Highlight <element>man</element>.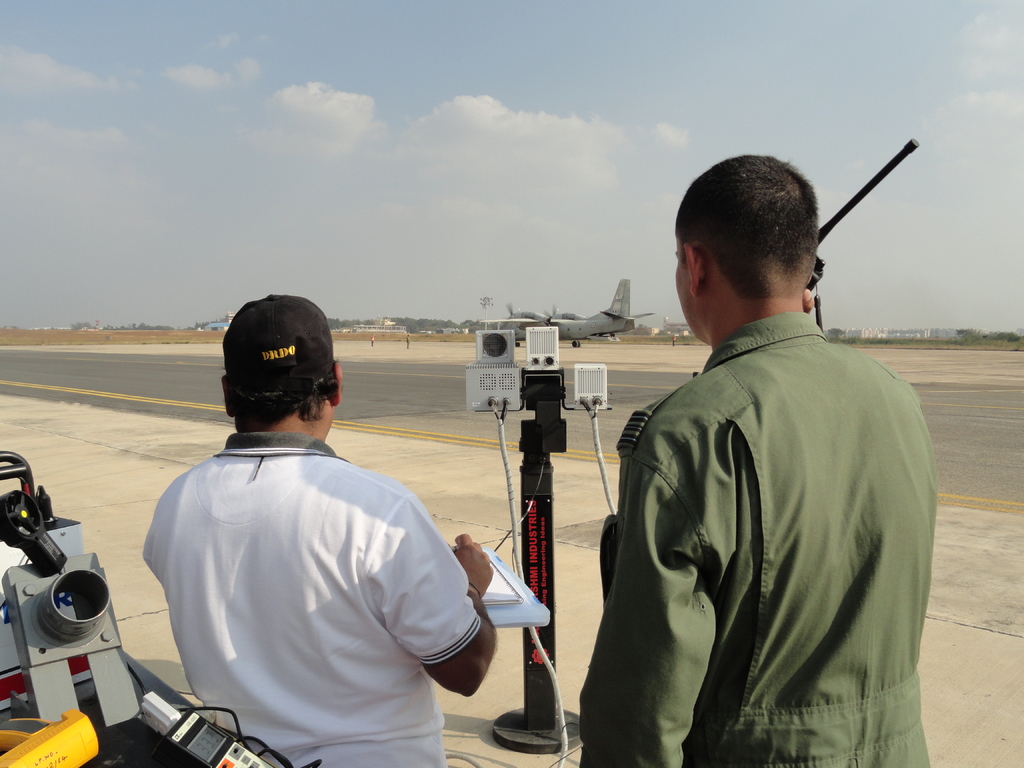
Highlighted region: bbox=(580, 154, 936, 767).
